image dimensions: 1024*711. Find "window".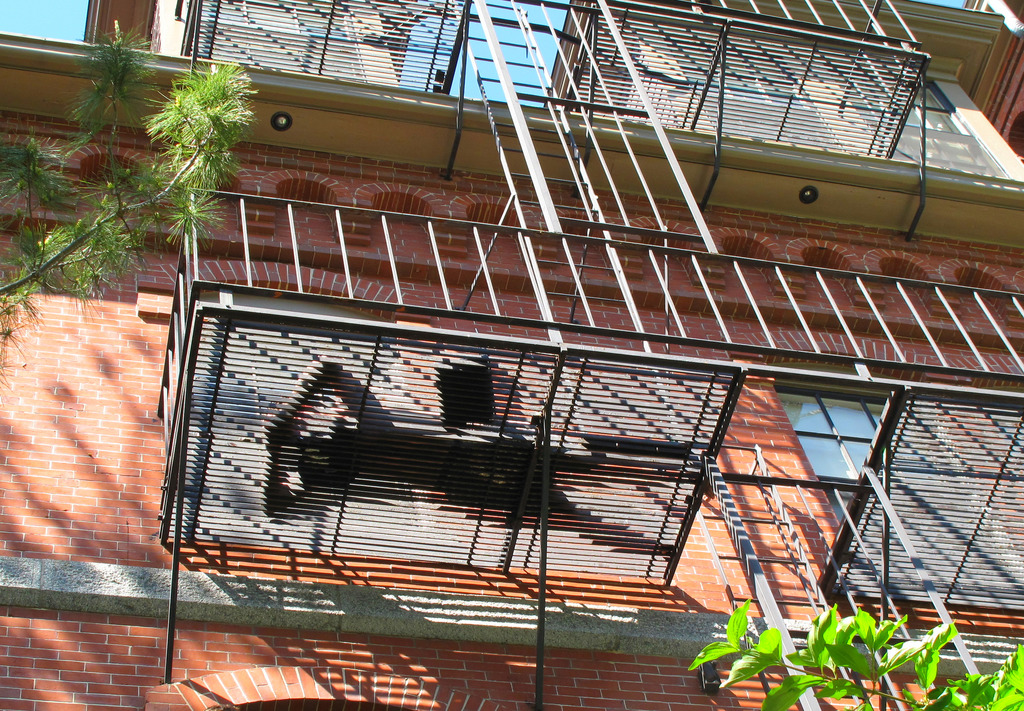
BBox(773, 385, 1020, 590).
